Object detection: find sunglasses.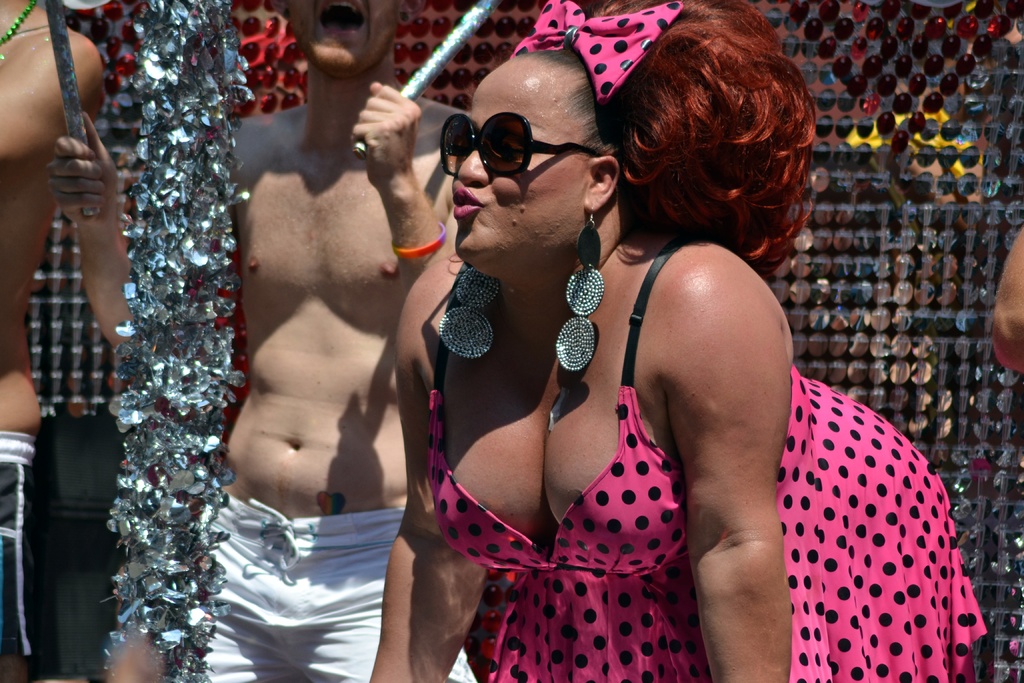
438,110,598,178.
